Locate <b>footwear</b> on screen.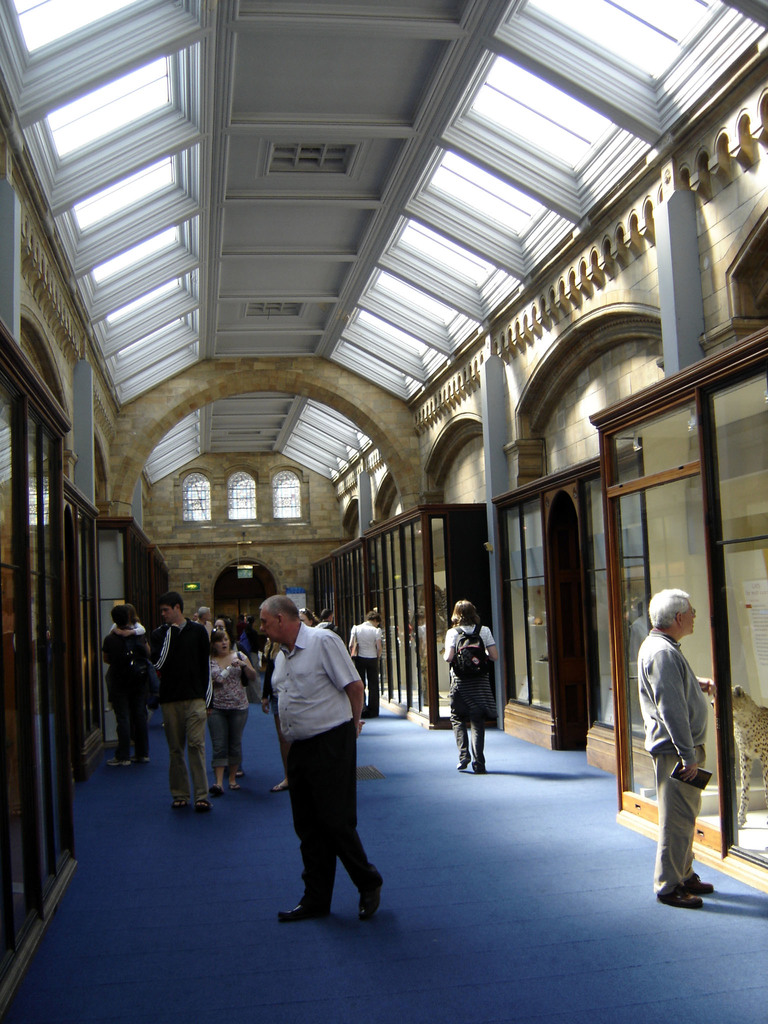
On screen at locate(190, 795, 211, 814).
